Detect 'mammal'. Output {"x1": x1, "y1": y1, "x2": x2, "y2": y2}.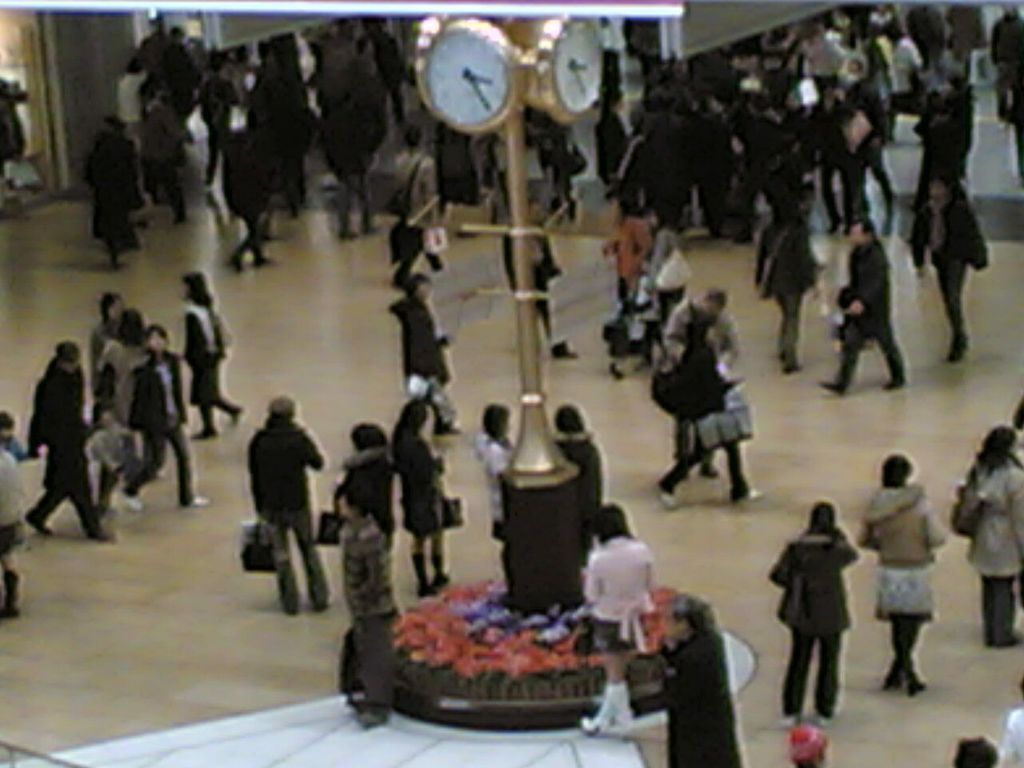
{"x1": 242, "y1": 394, "x2": 326, "y2": 618}.
